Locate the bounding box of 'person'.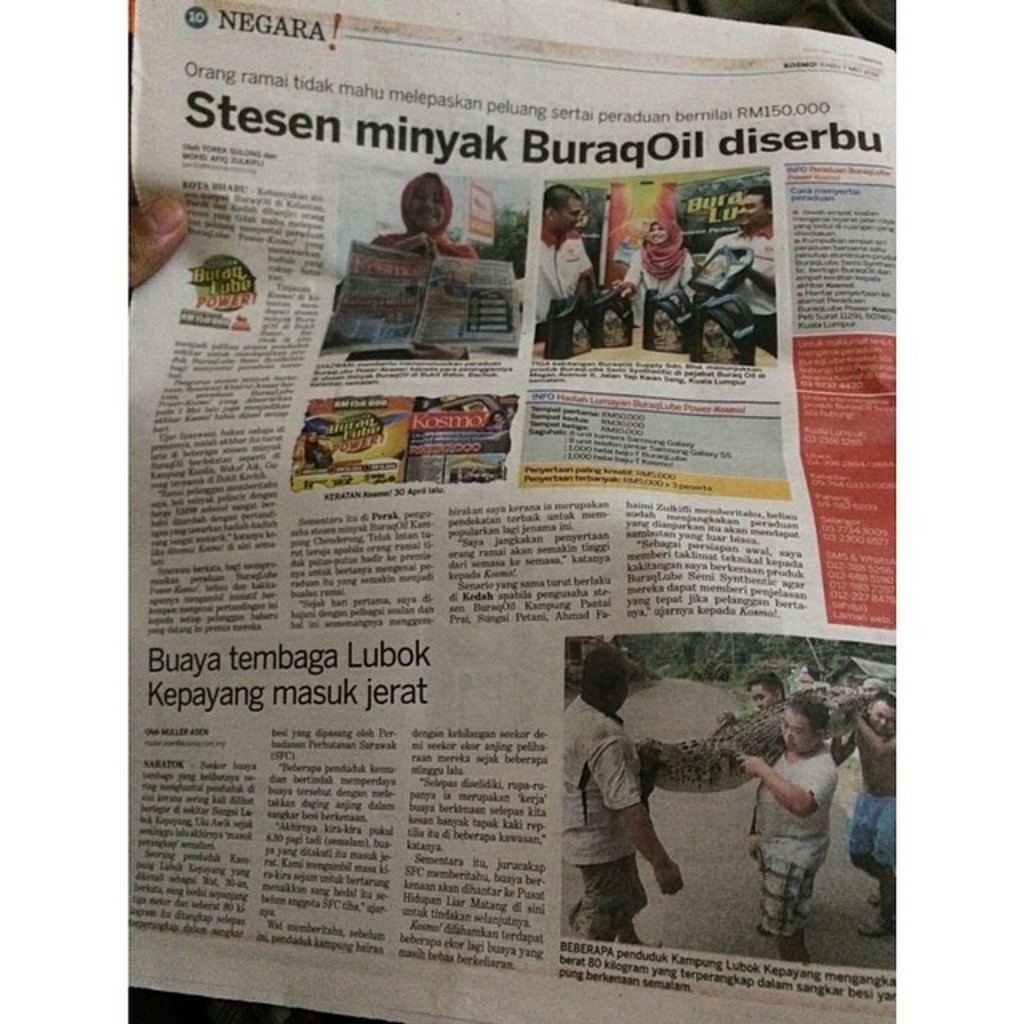
Bounding box: l=845, t=691, r=904, b=942.
